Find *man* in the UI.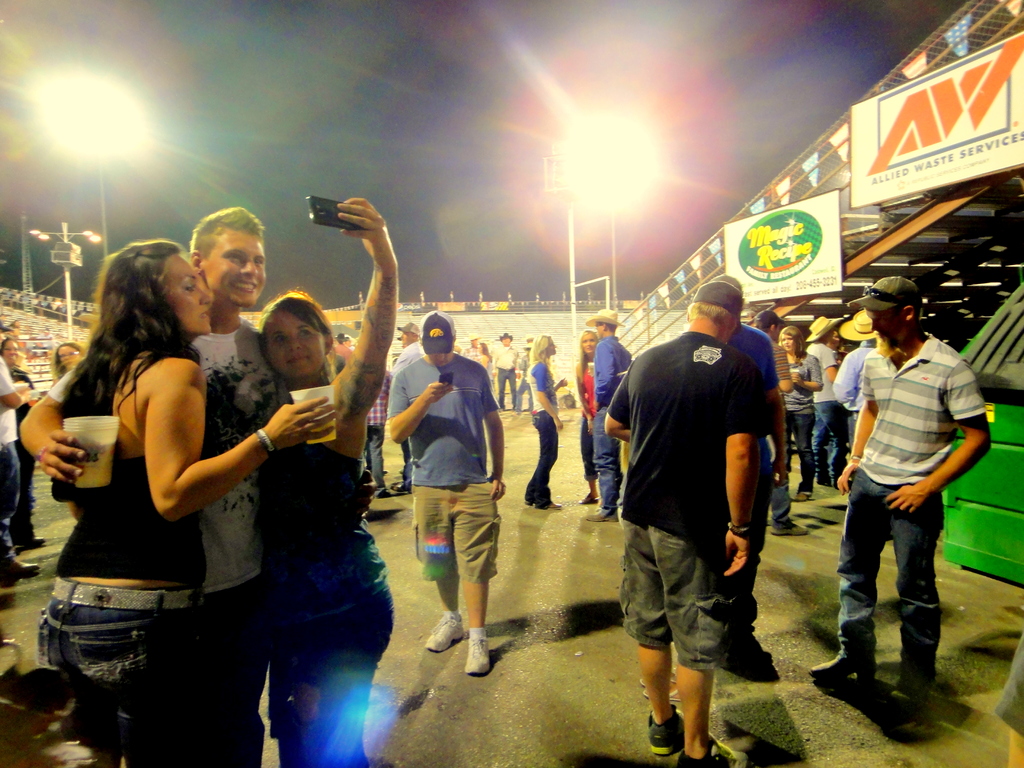
UI element at region(18, 203, 284, 767).
